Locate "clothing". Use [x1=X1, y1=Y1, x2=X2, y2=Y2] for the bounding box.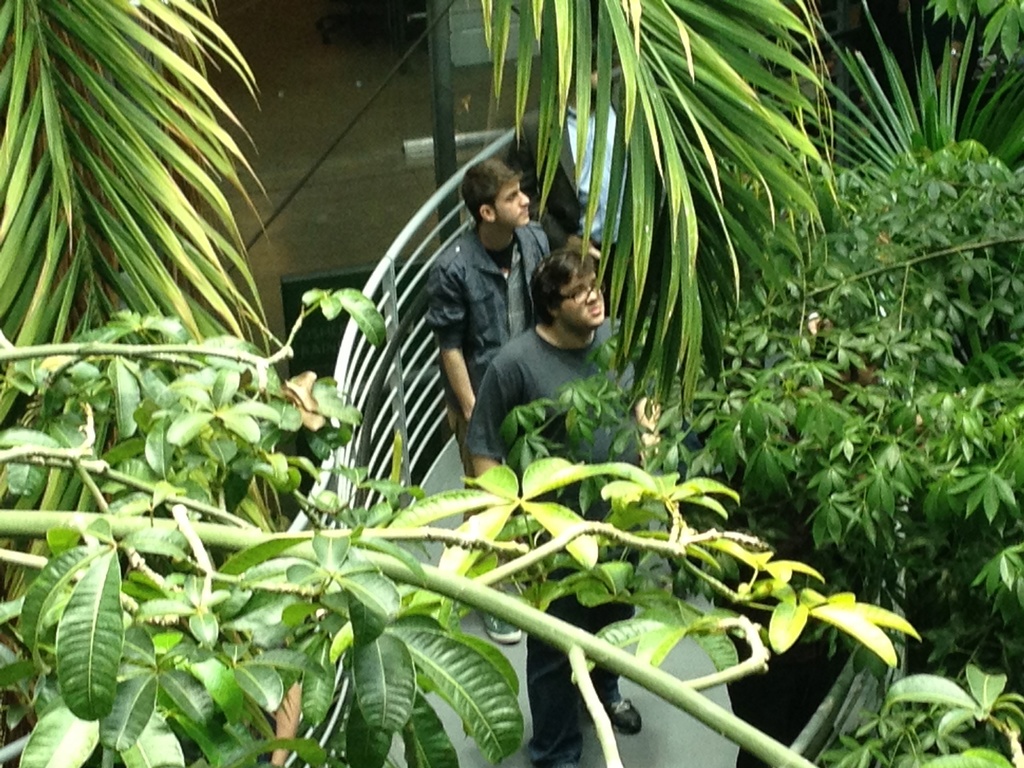
[x1=427, y1=222, x2=559, y2=496].
